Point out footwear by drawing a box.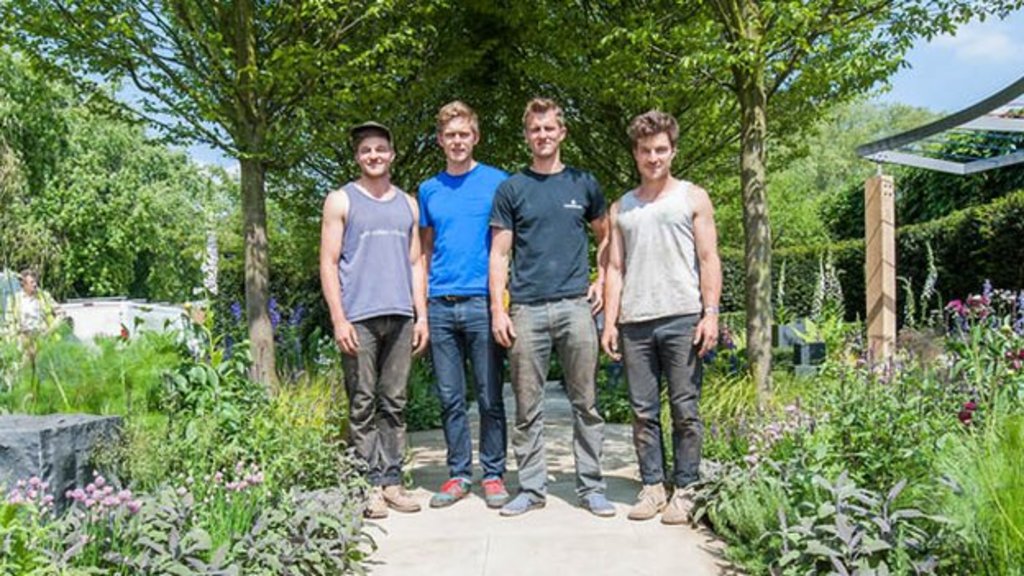
x1=432 y1=478 x2=469 y2=507.
